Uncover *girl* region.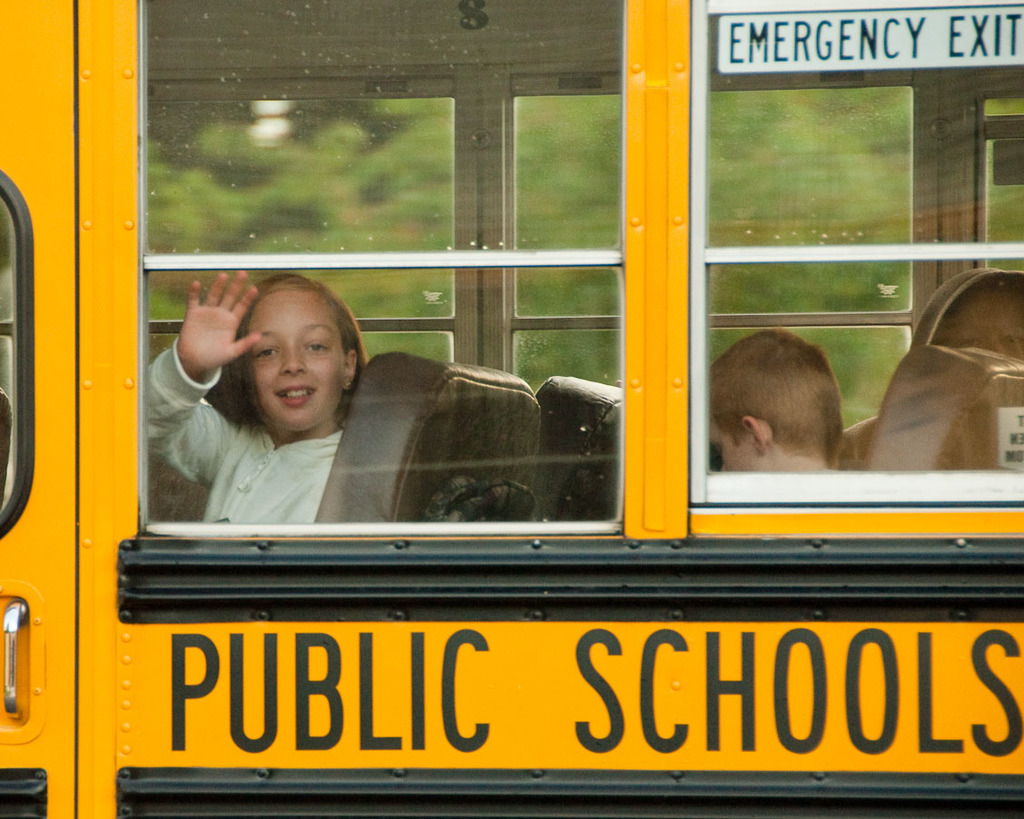
Uncovered: x1=142 y1=271 x2=363 y2=528.
